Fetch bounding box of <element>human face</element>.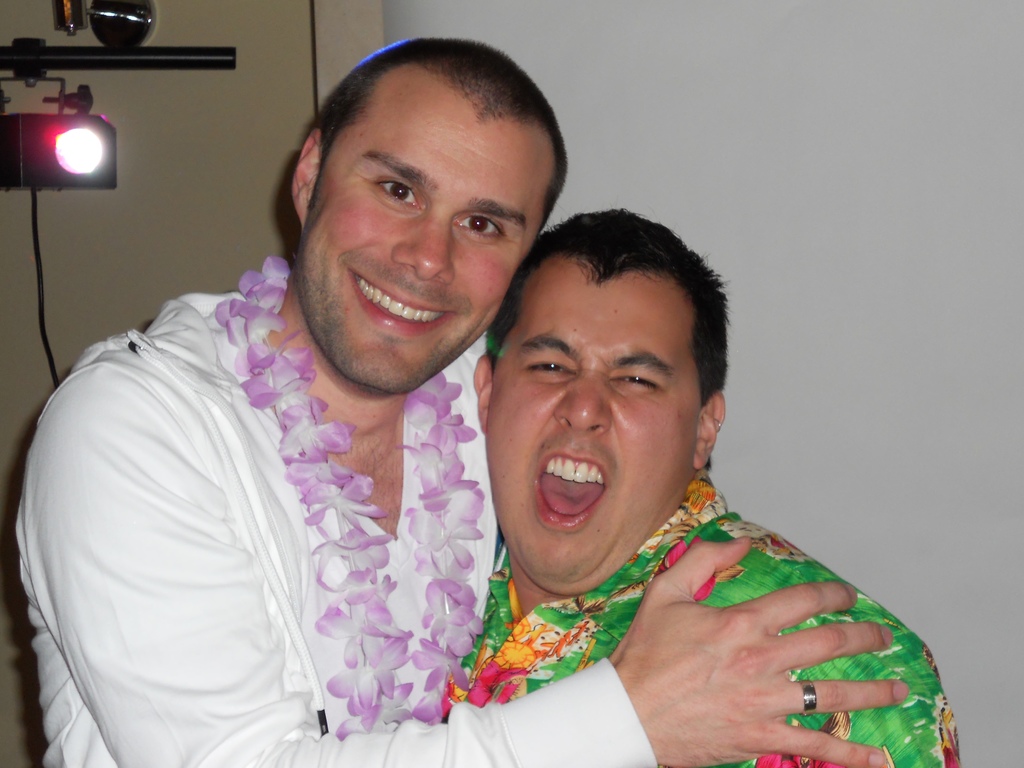
Bbox: {"left": 300, "top": 109, "right": 545, "bottom": 390}.
